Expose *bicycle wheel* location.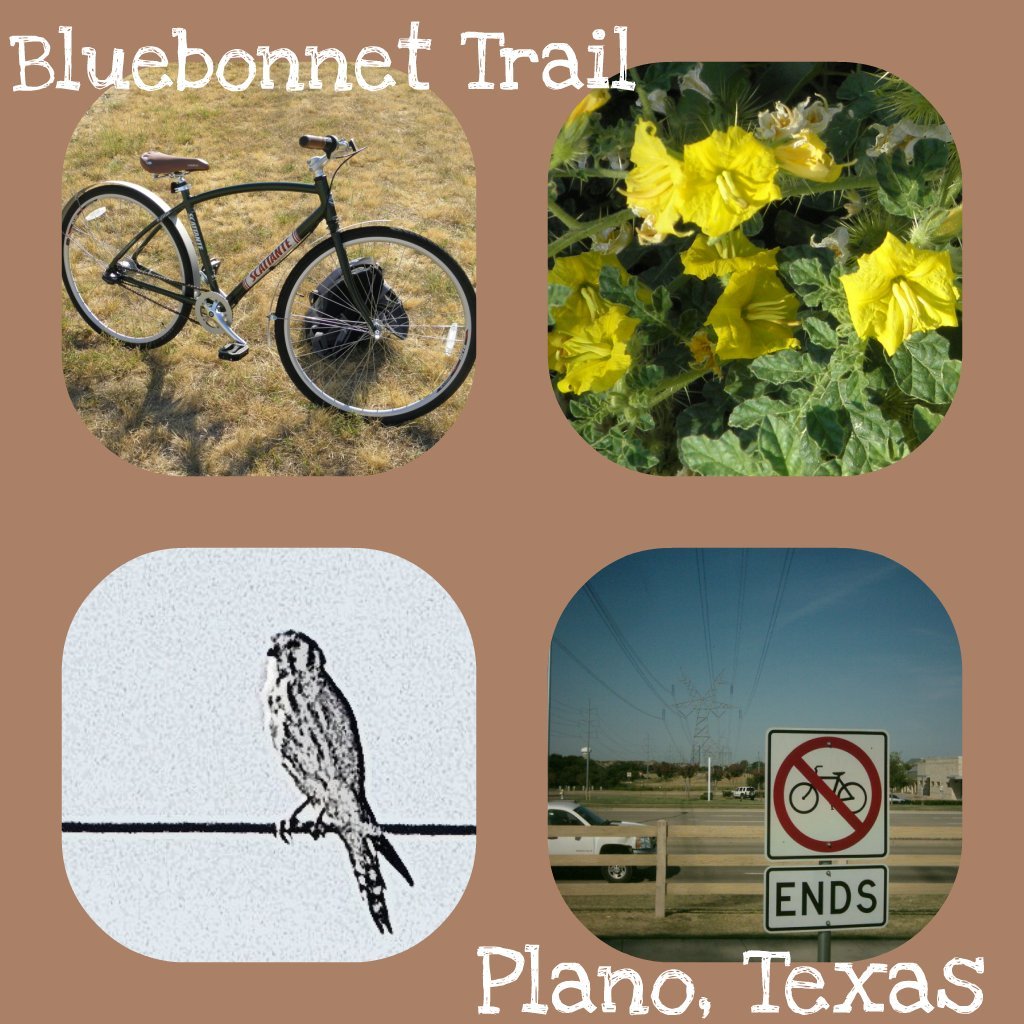
Exposed at detection(837, 780, 873, 819).
